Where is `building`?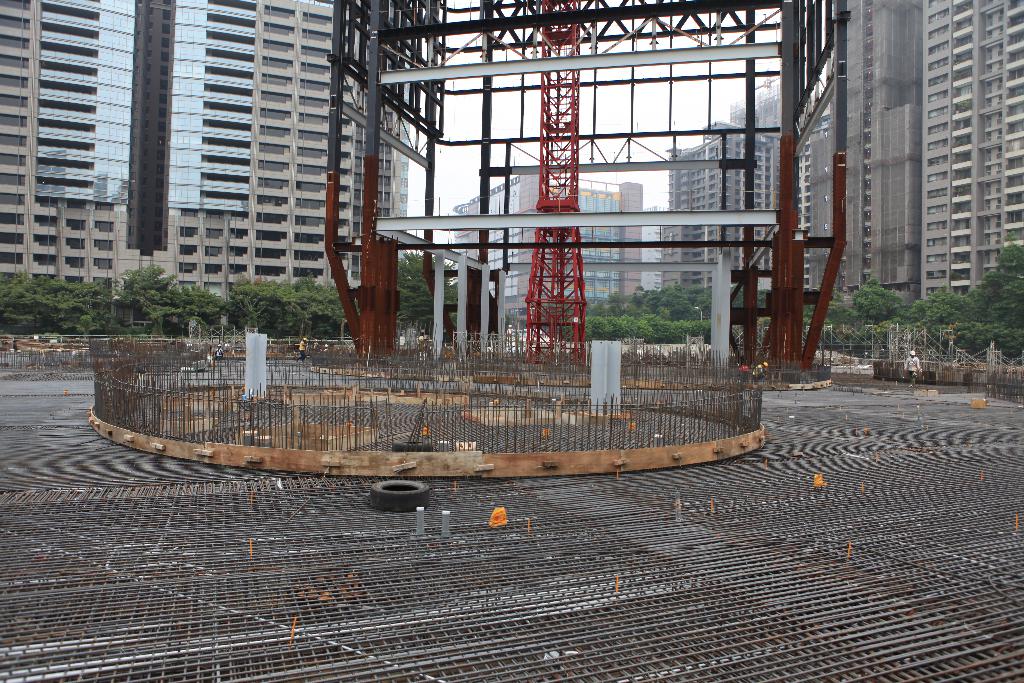
x1=3 y1=0 x2=410 y2=297.
